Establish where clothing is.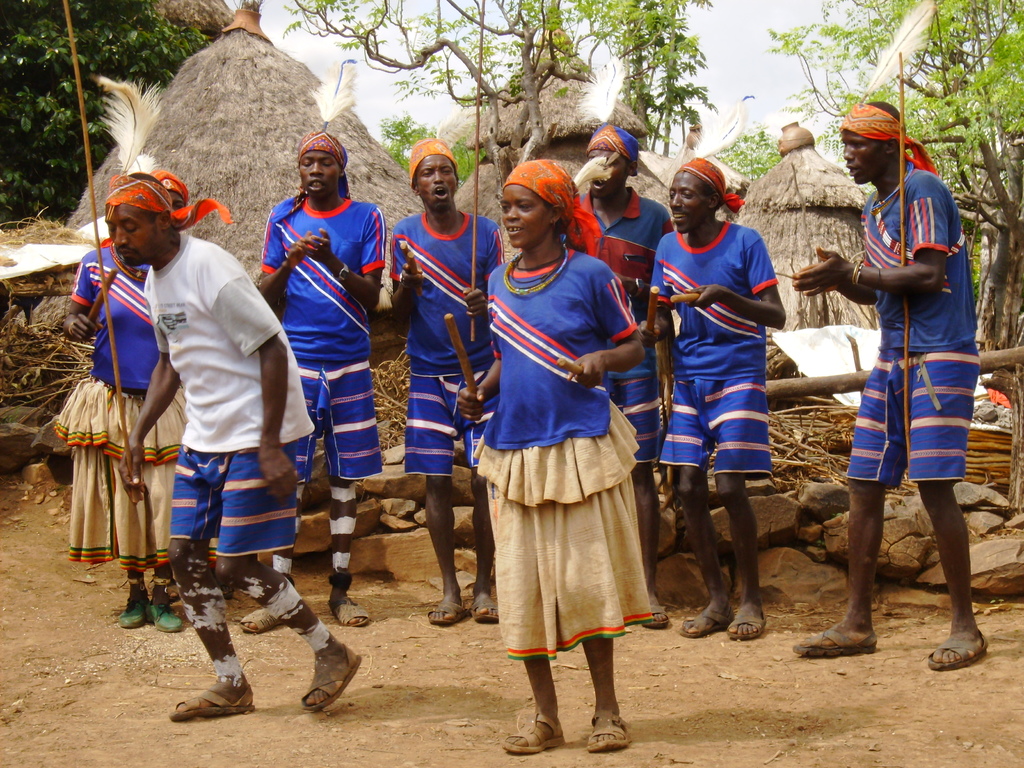
Established at pyautogui.locateOnScreen(481, 244, 662, 660).
